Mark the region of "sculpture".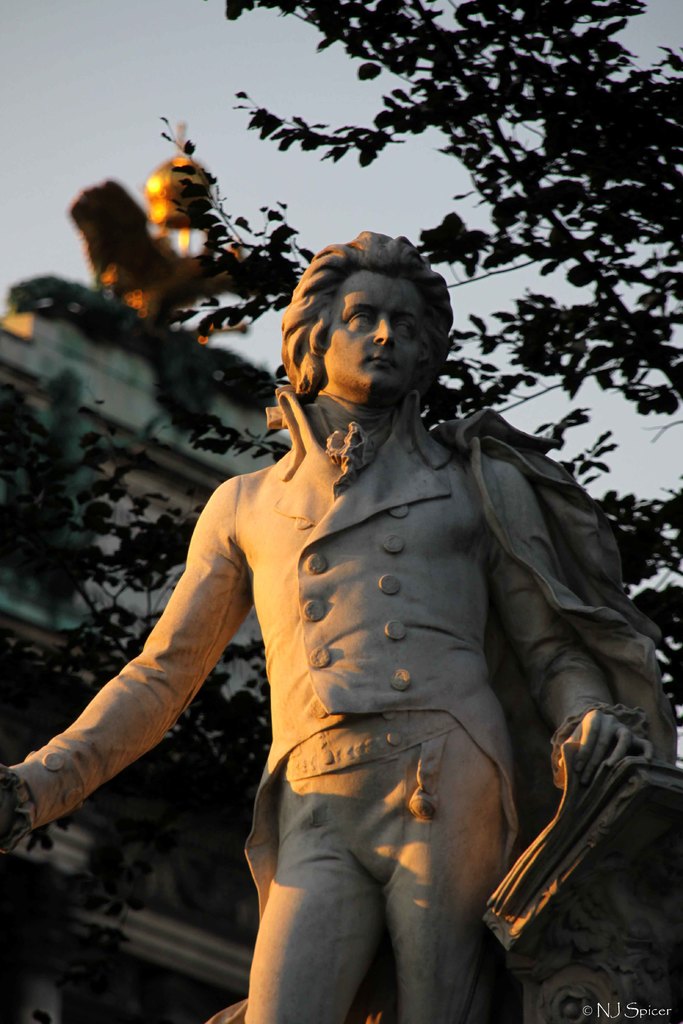
Region: 0 220 656 1023.
